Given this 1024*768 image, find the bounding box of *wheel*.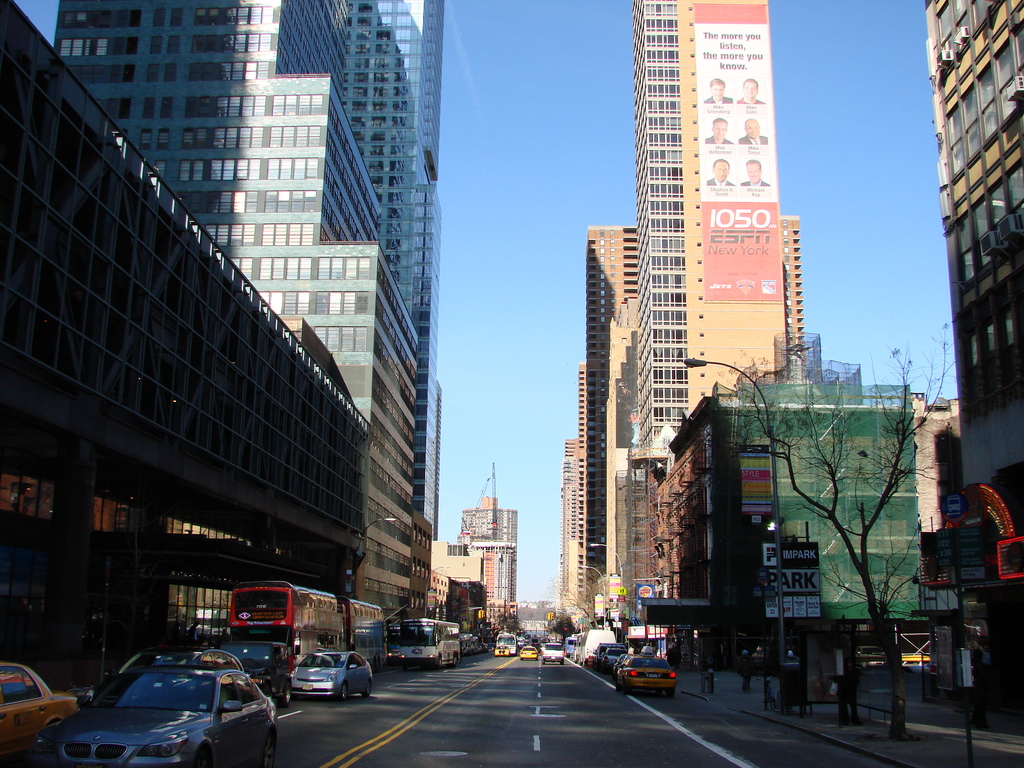
detection(435, 658, 444, 669).
